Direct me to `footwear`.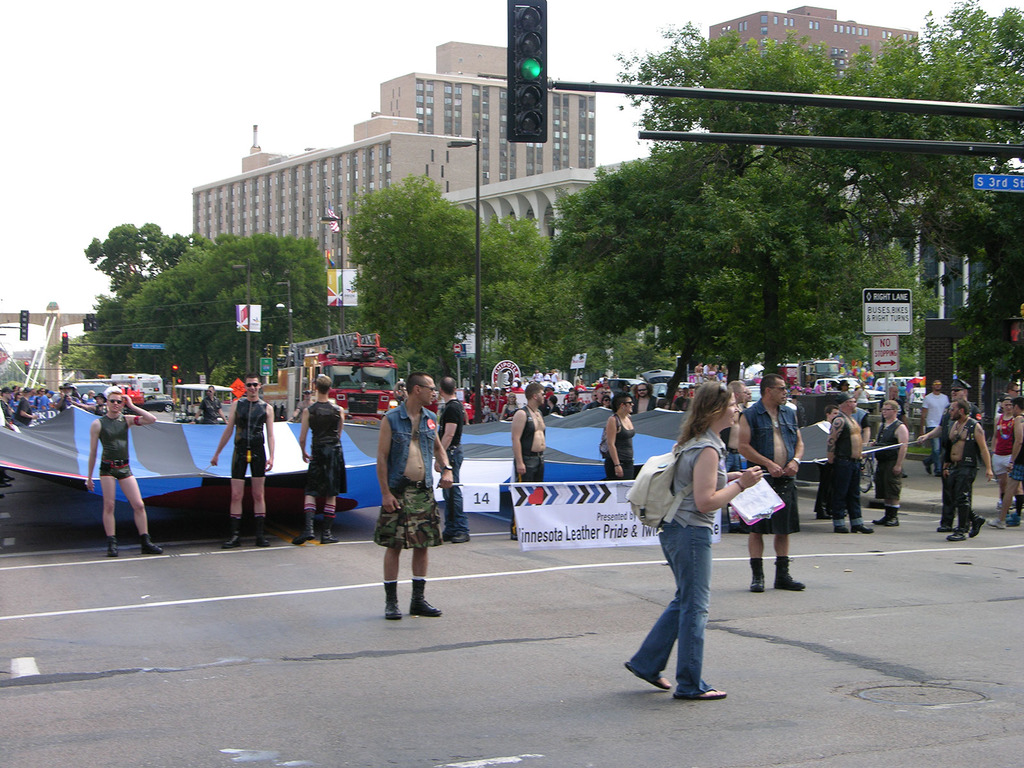
Direction: x1=253, y1=532, x2=273, y2=549.
